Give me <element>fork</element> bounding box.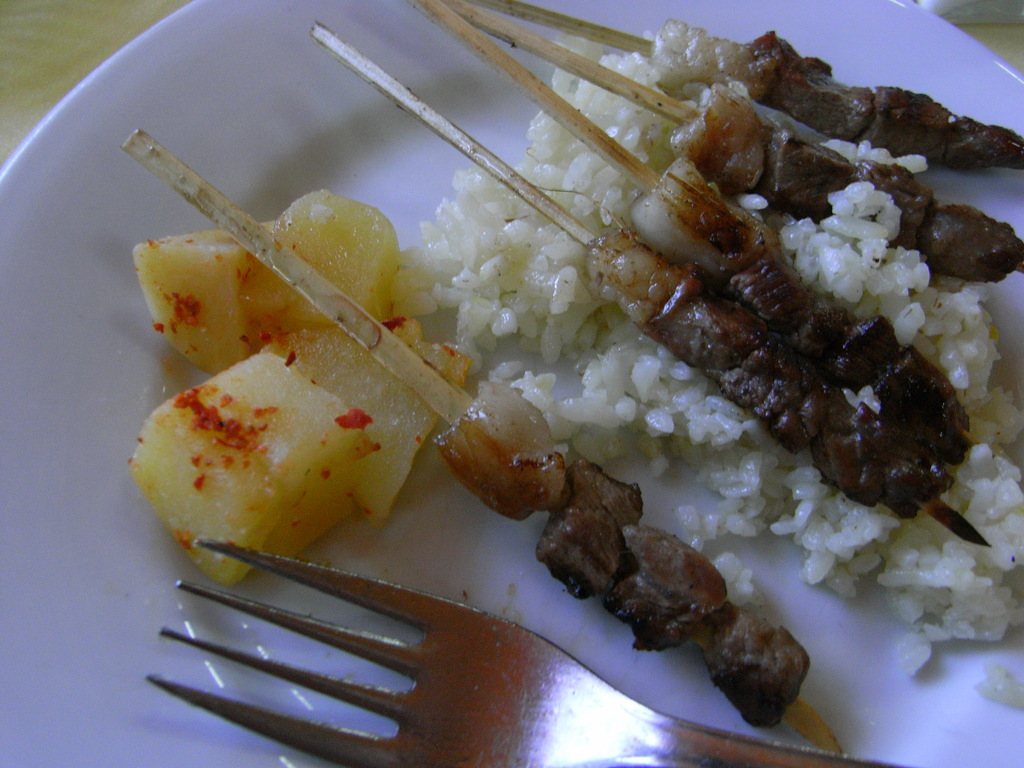
145, 534, 915, 767.
